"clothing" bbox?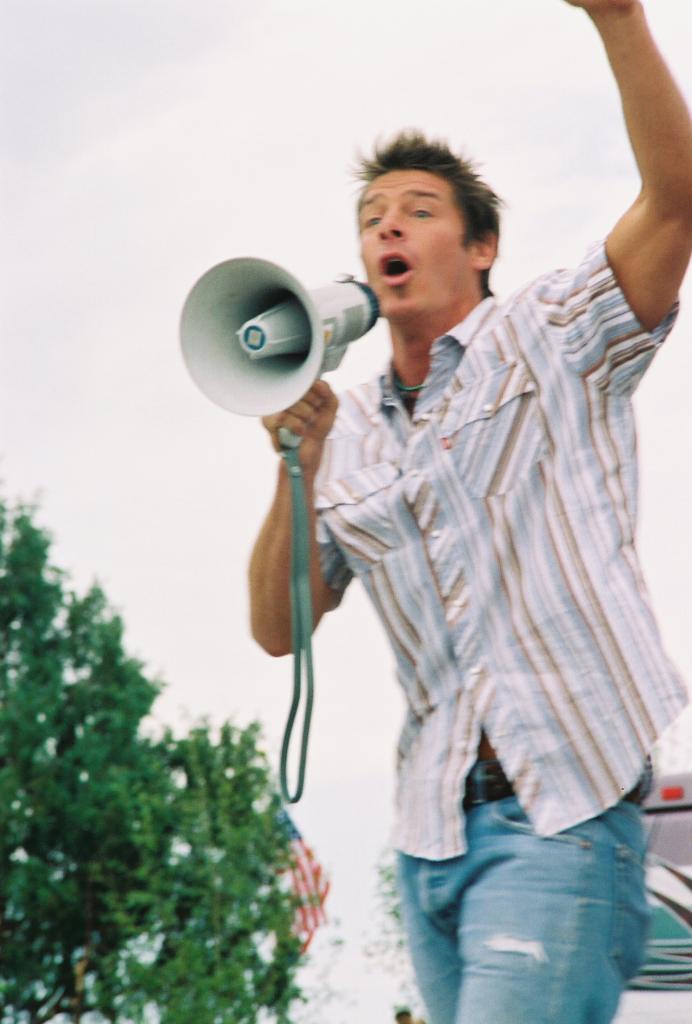
{"left": 302, "top": 199, "right": 674, "bottom": 943}
